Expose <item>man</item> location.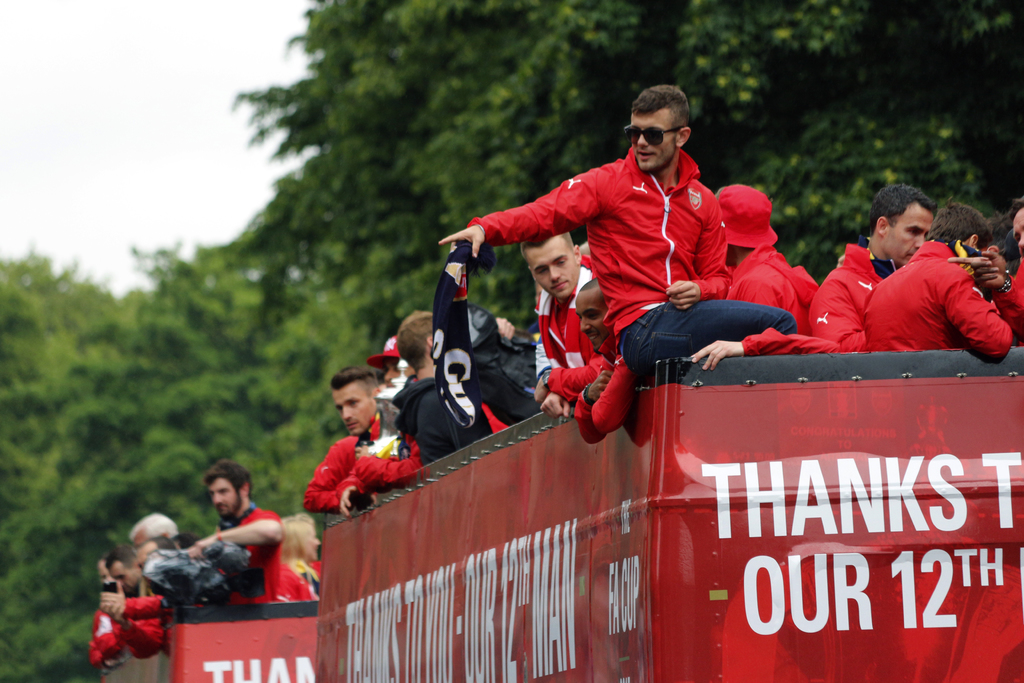
Exposed at (873, 197, 1011, 353).
